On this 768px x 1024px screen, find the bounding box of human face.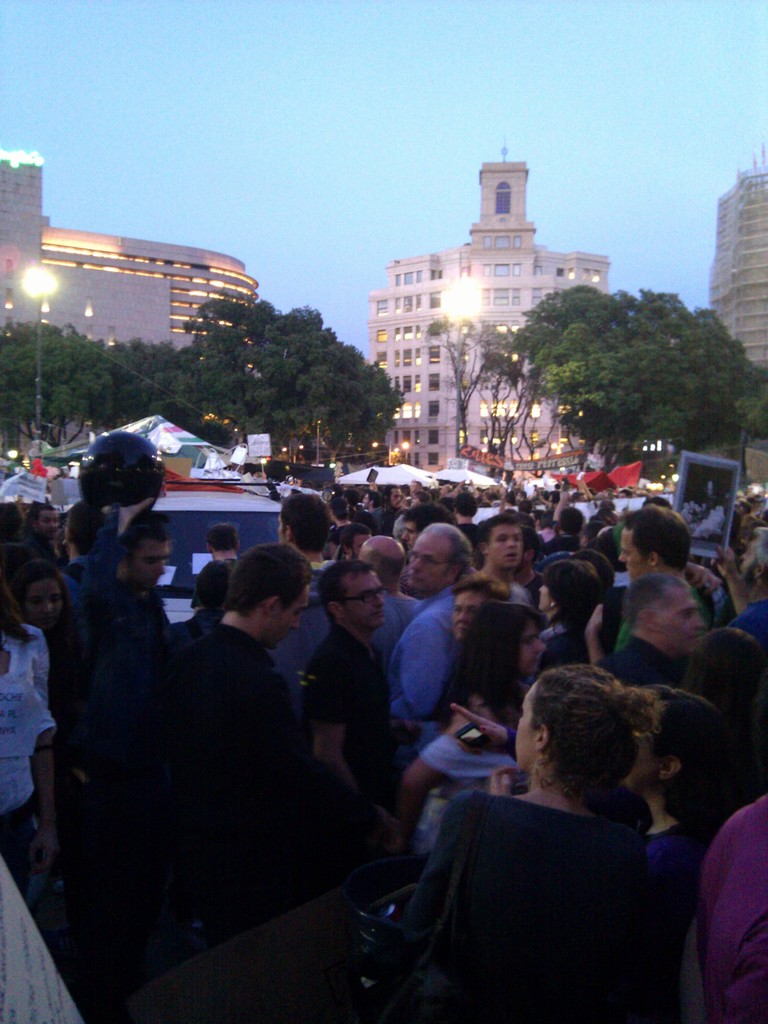
Bounding box: 405, 526, 456, 591.
